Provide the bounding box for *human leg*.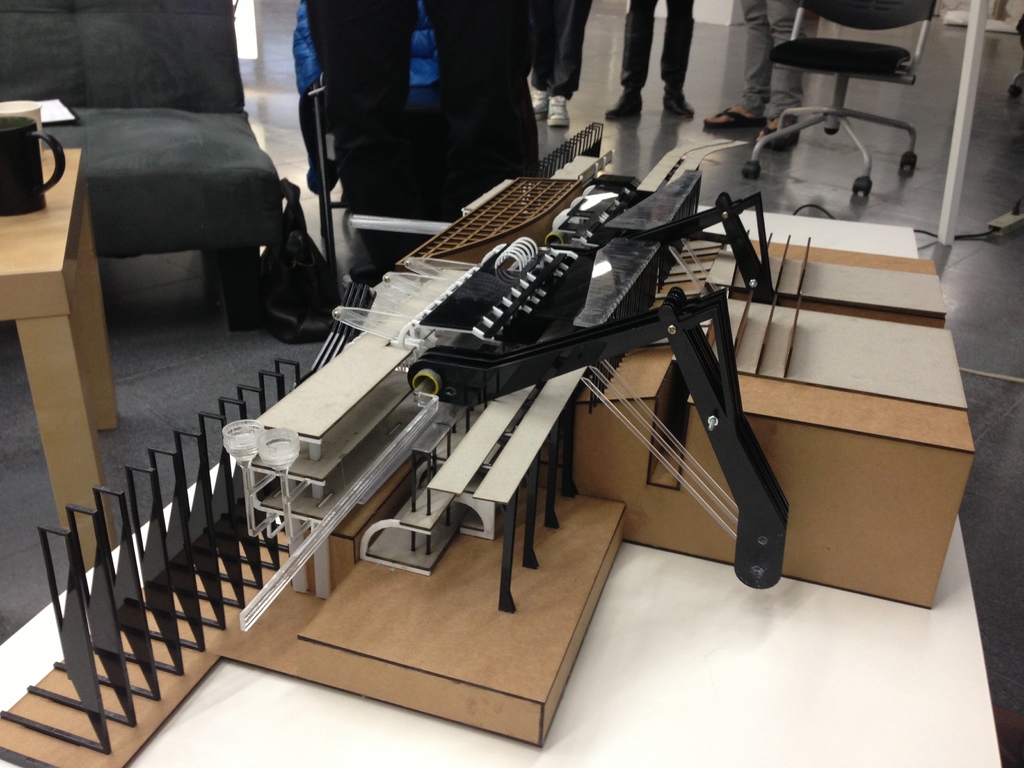
(667, 0, 694, 118).
